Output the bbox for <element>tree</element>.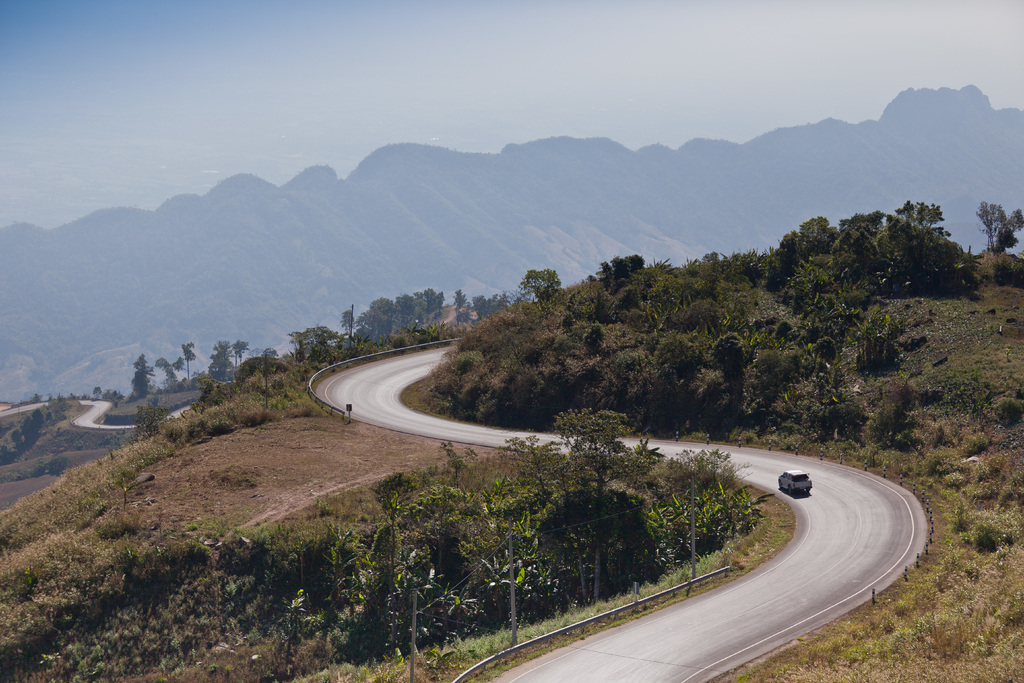
202,334,237,387.
